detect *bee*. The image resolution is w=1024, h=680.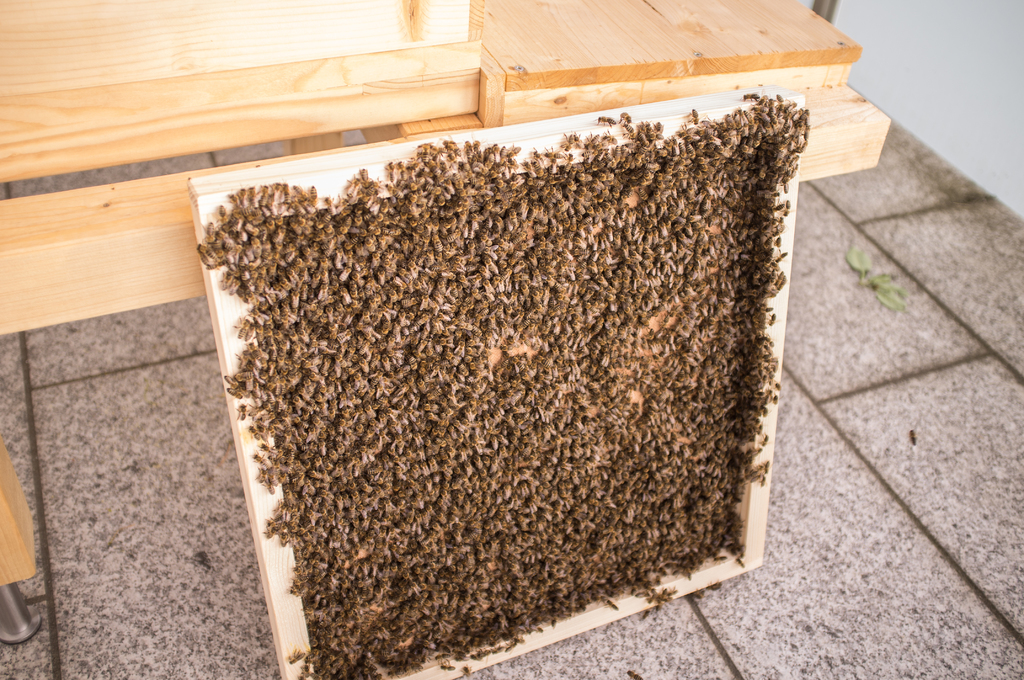
box(678, 141, 688, 153).
